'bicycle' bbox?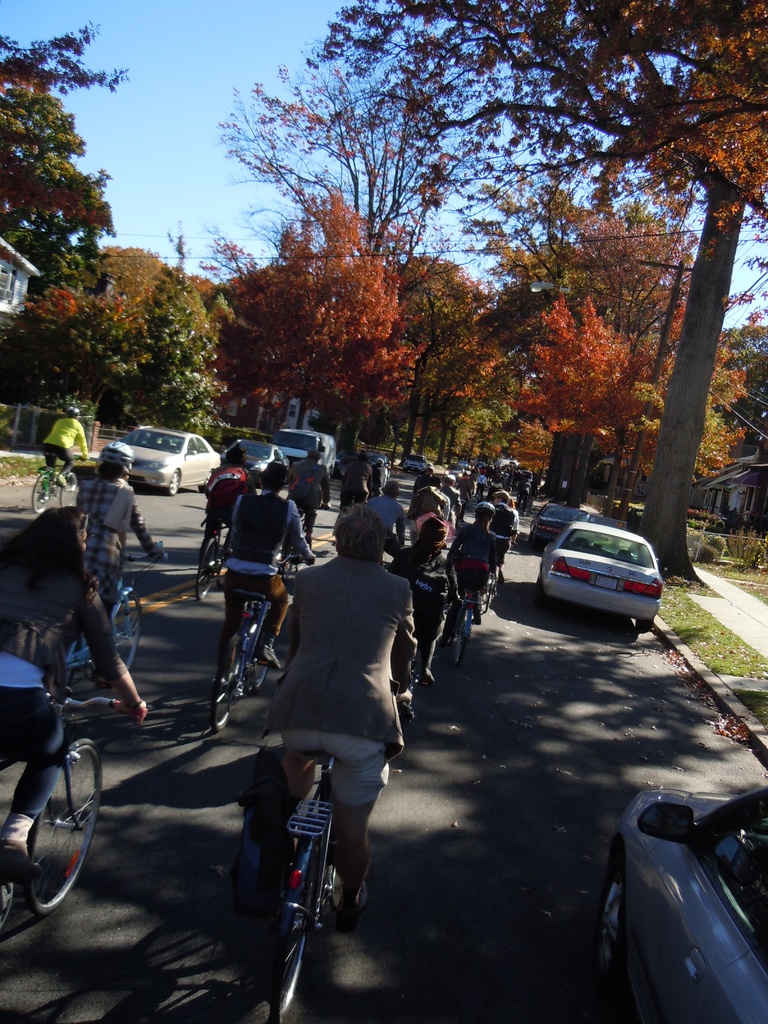
(55,545,172,695)
